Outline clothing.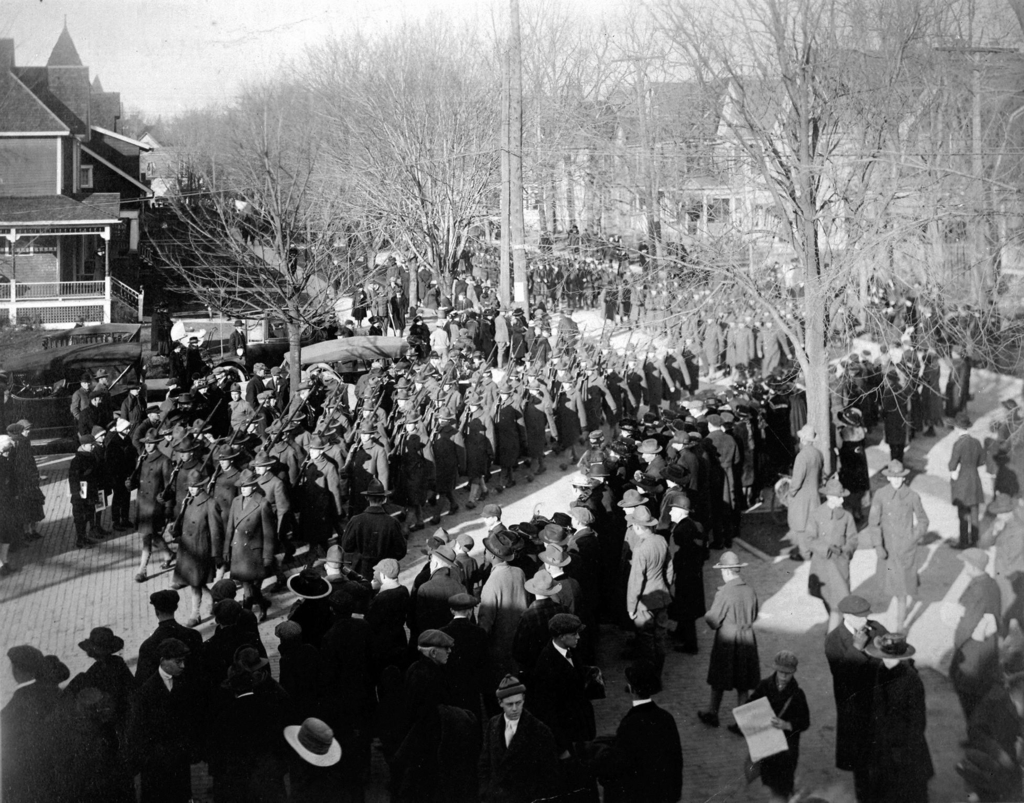
Outline: [737,672,815,802].
